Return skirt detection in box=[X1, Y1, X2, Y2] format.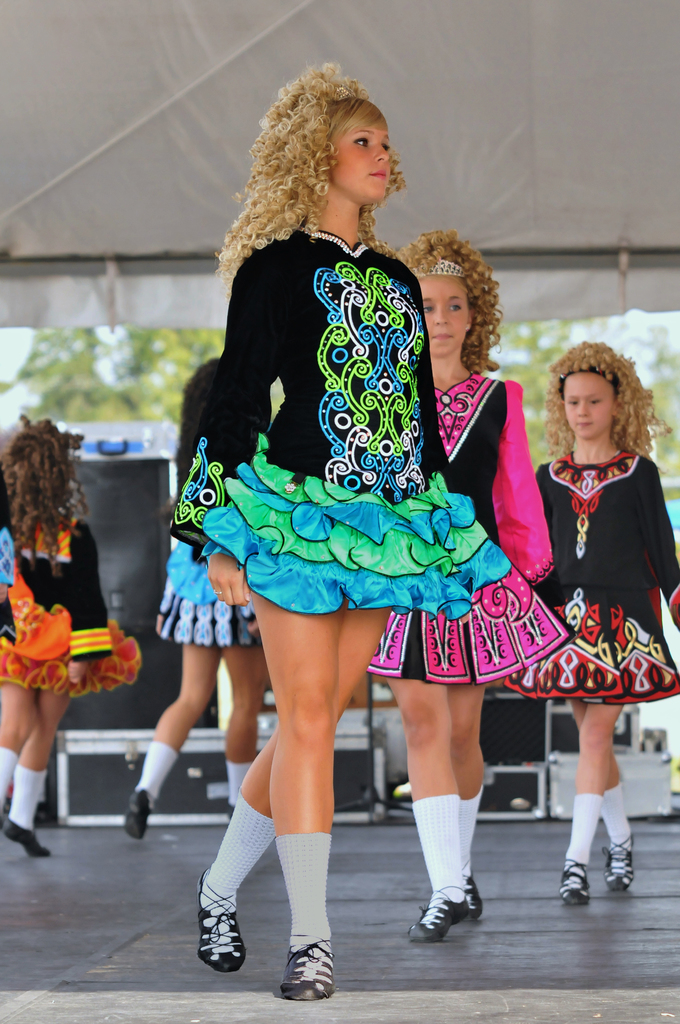
box=[198, 435, 511, 621].
